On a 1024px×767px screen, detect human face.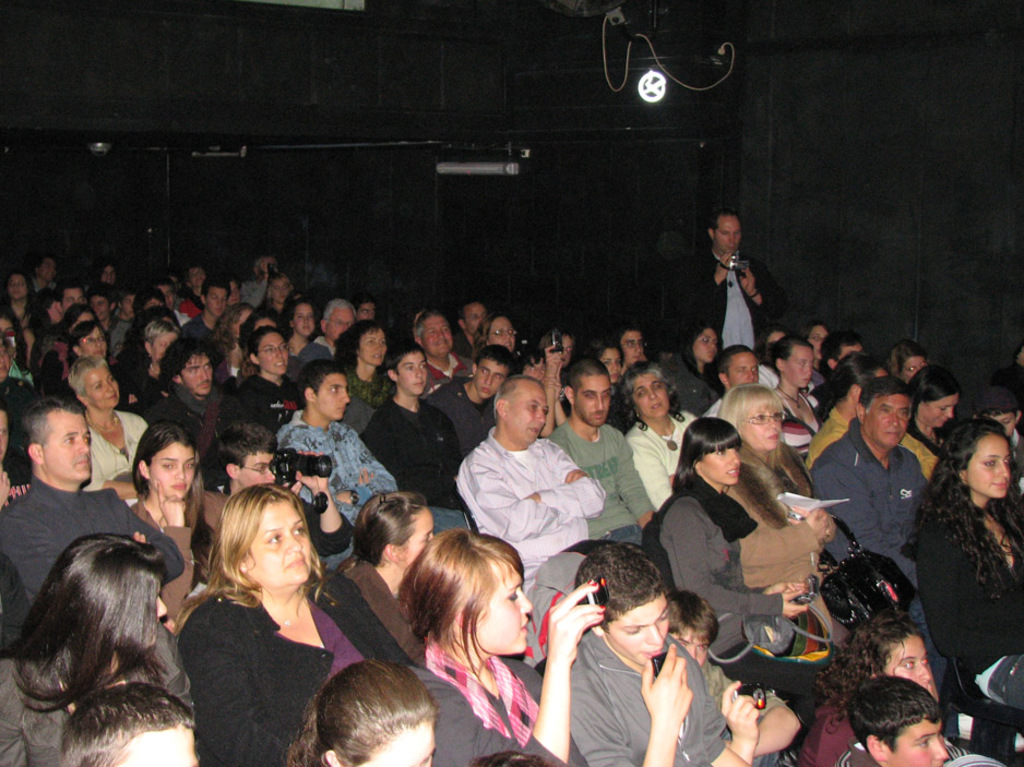
bbox=[714, 215, 743, 263].
